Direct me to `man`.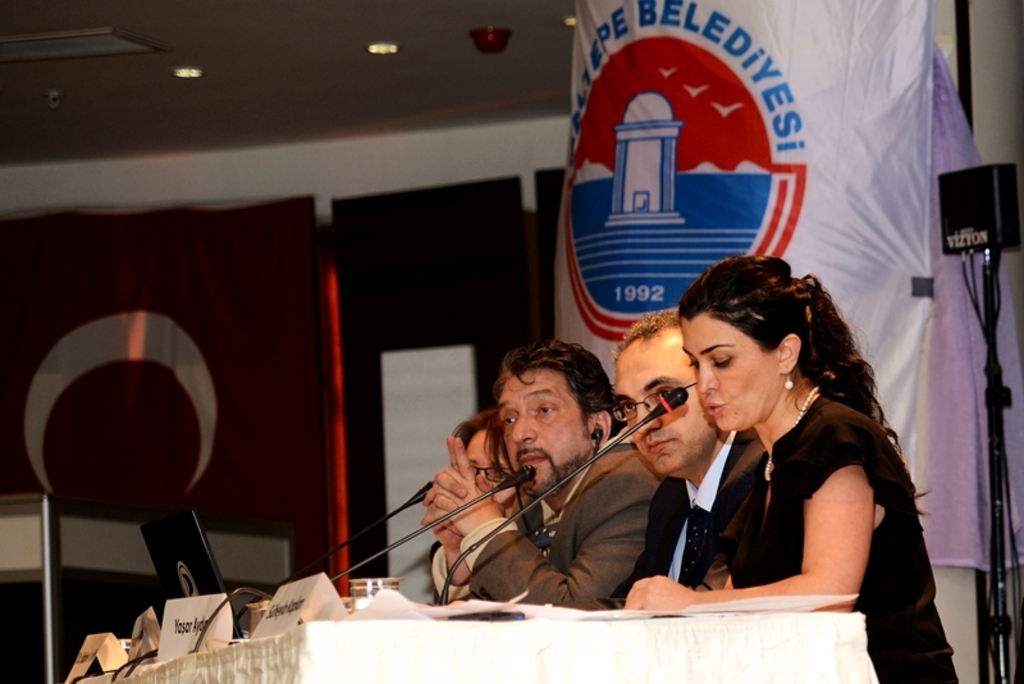
Direction: pyautogui.locateOnScreen(603, 310, 764, 611).
